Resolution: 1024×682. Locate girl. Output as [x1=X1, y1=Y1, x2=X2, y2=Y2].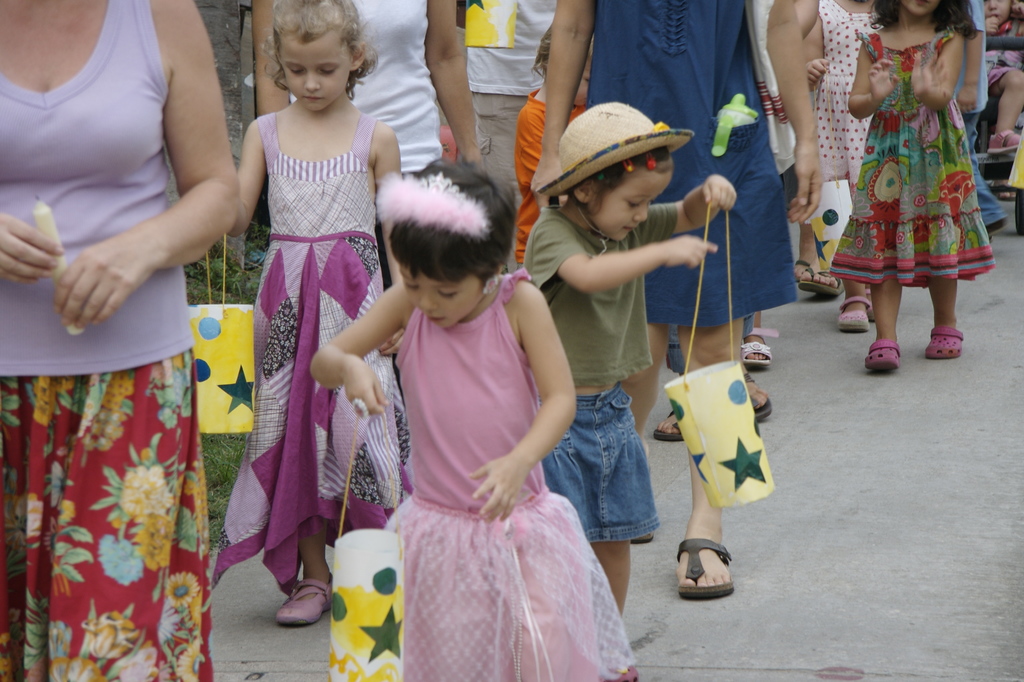
[x1=824, y1=0, x2=980, y2=373].
